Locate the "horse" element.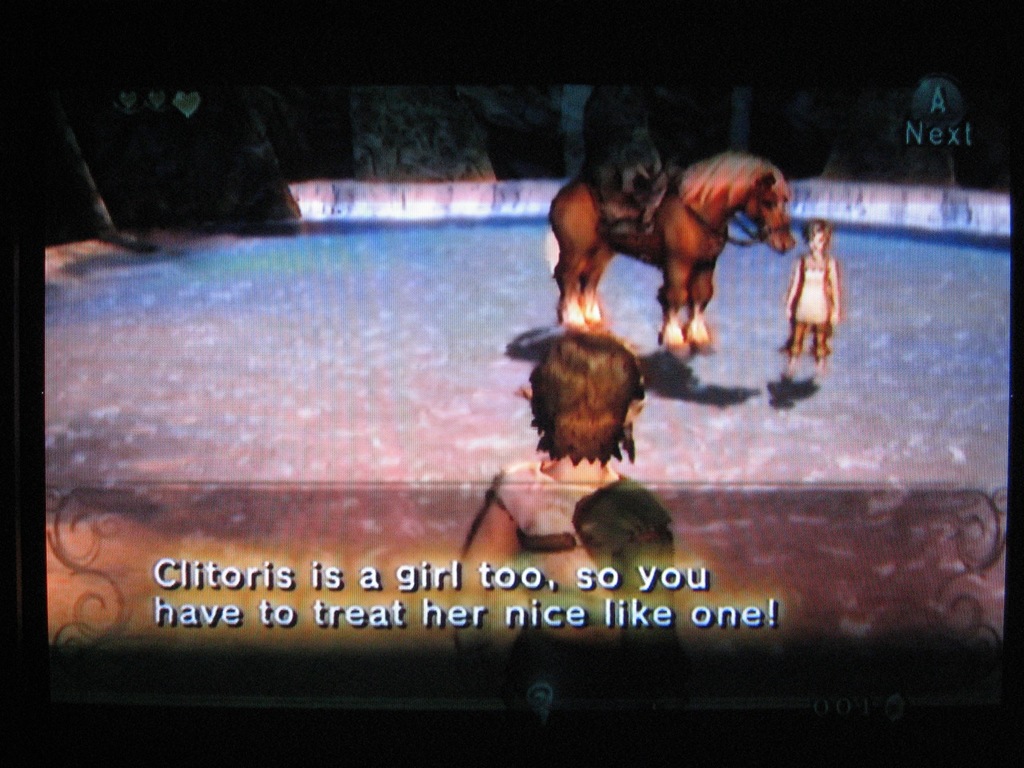
Element bbox: 550 149 793 355.
